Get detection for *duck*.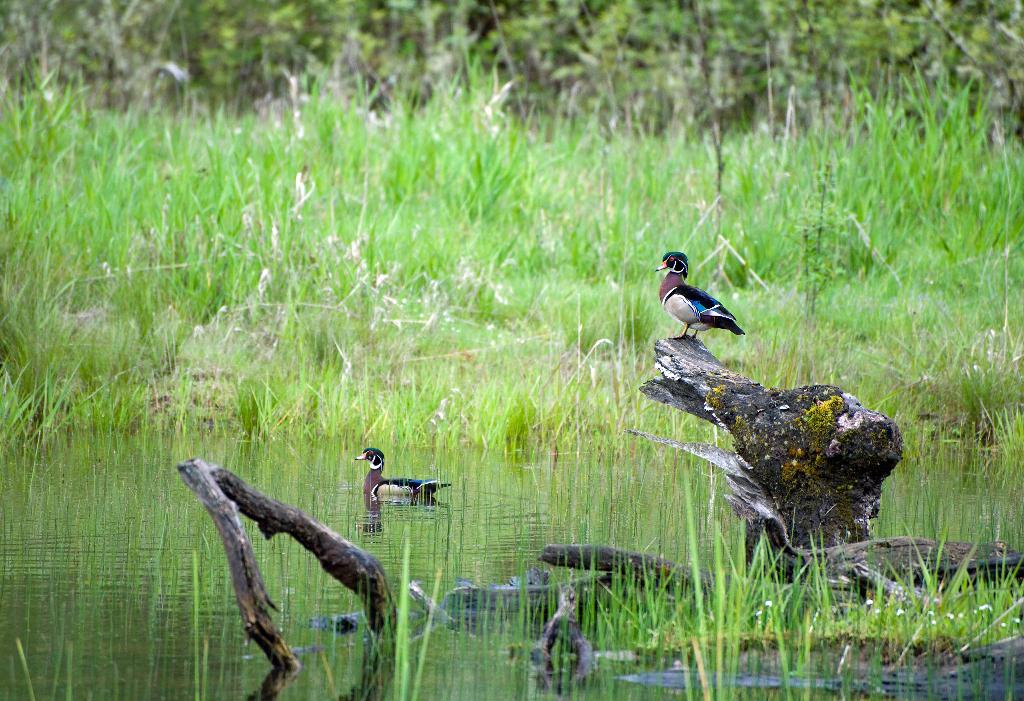
Detection: (656,252,748,342).
